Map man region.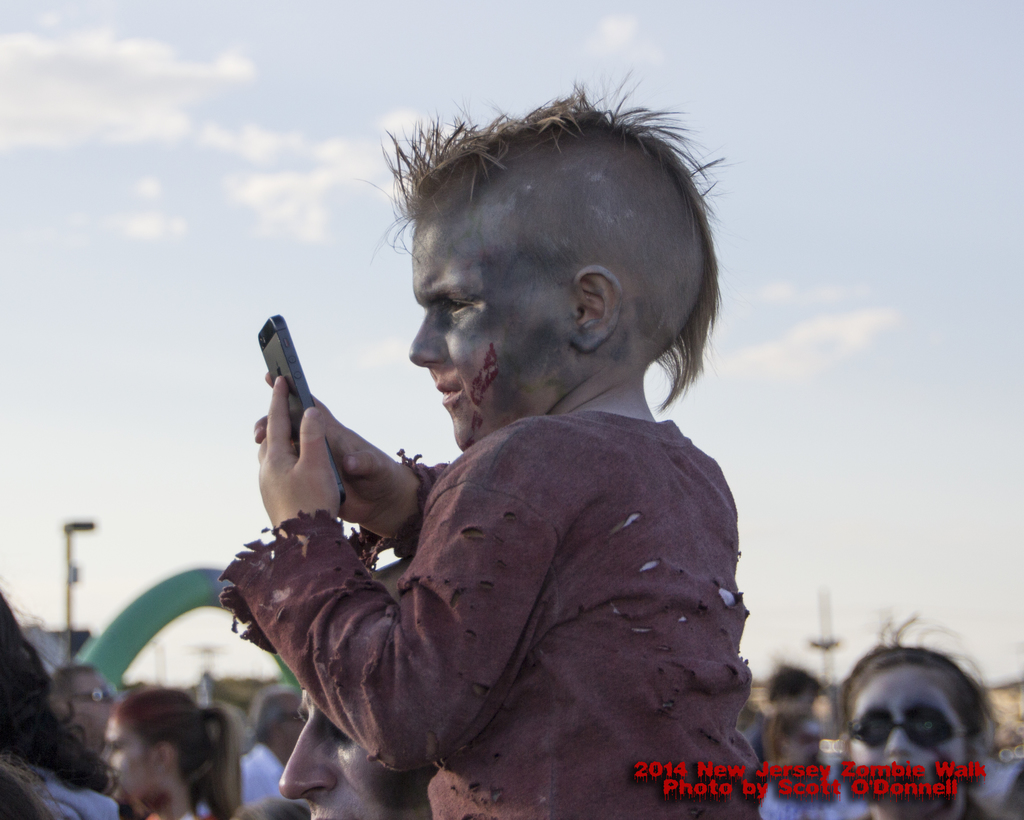
Mapped to locate(278, 682, 436, 819).
